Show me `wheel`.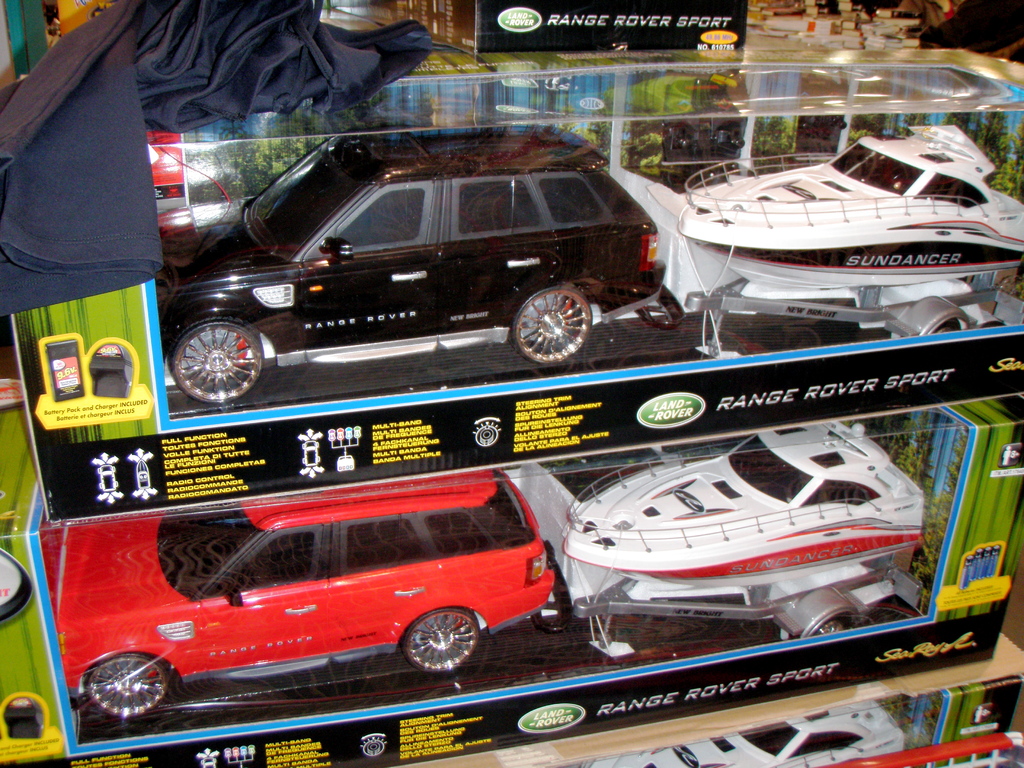
`wheel` is here: Rect(406, 598, 490, 684).
